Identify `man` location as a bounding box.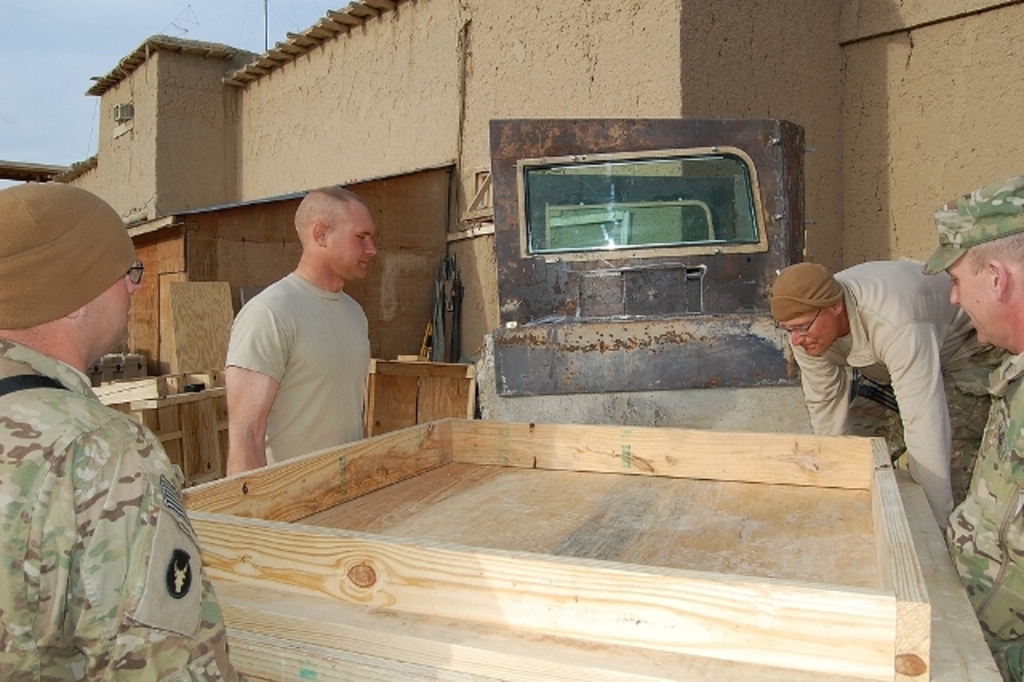
770, 259, 955, 520.
